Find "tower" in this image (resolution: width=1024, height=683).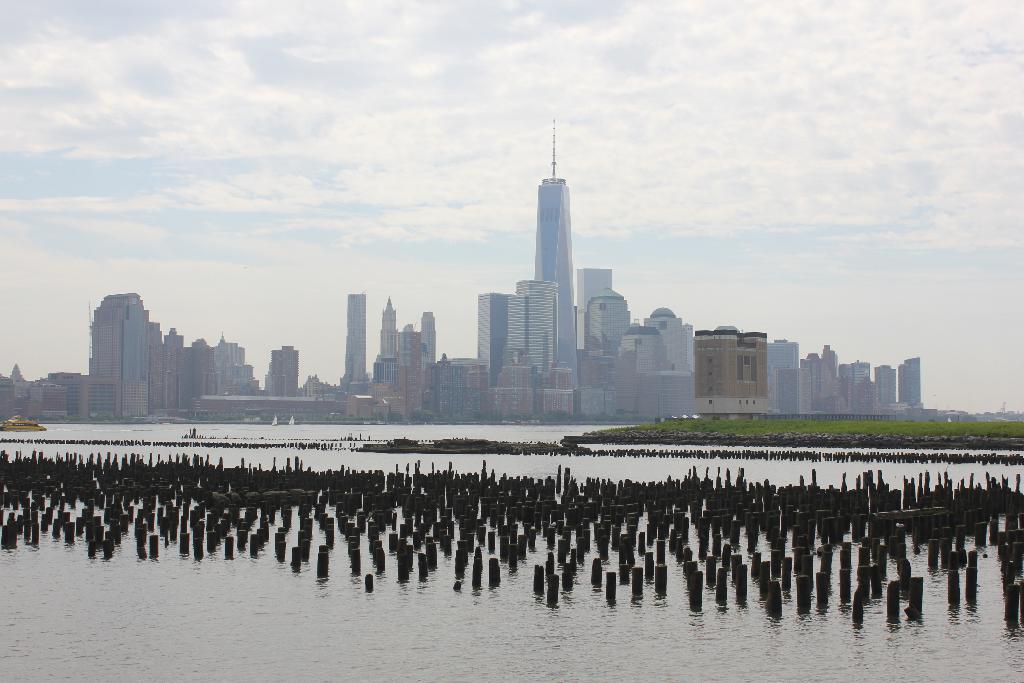
detection(498, 281, 559, 409).
